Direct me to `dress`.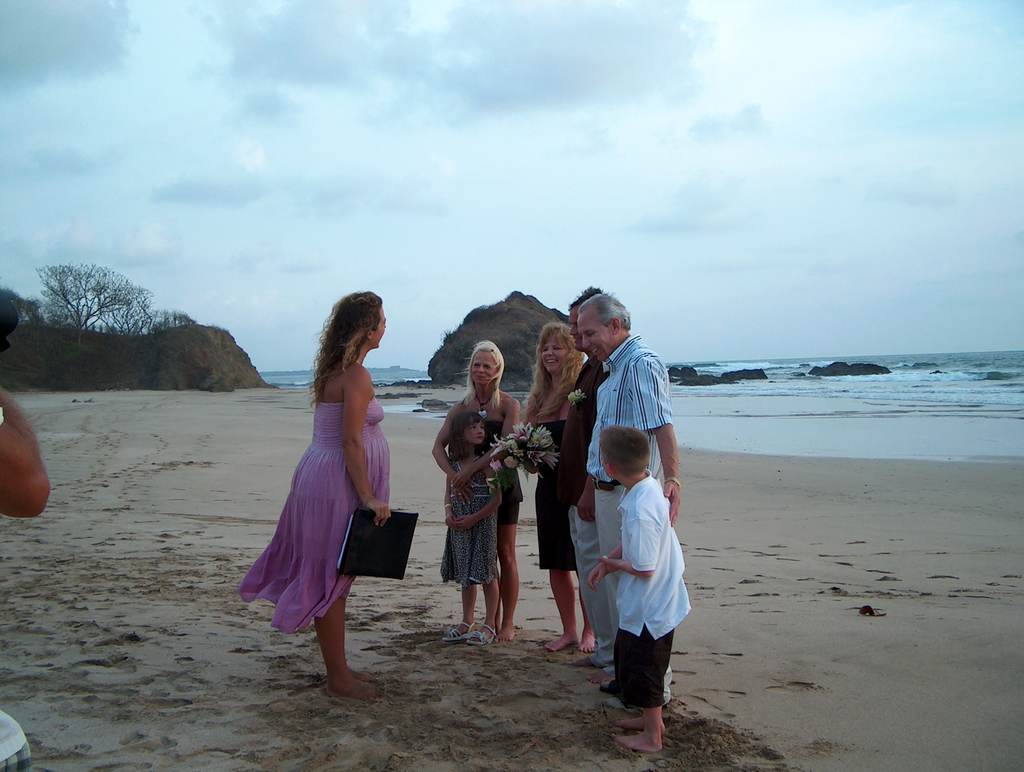
Direction: (left=442, top=460, right=497, bottom=584).
